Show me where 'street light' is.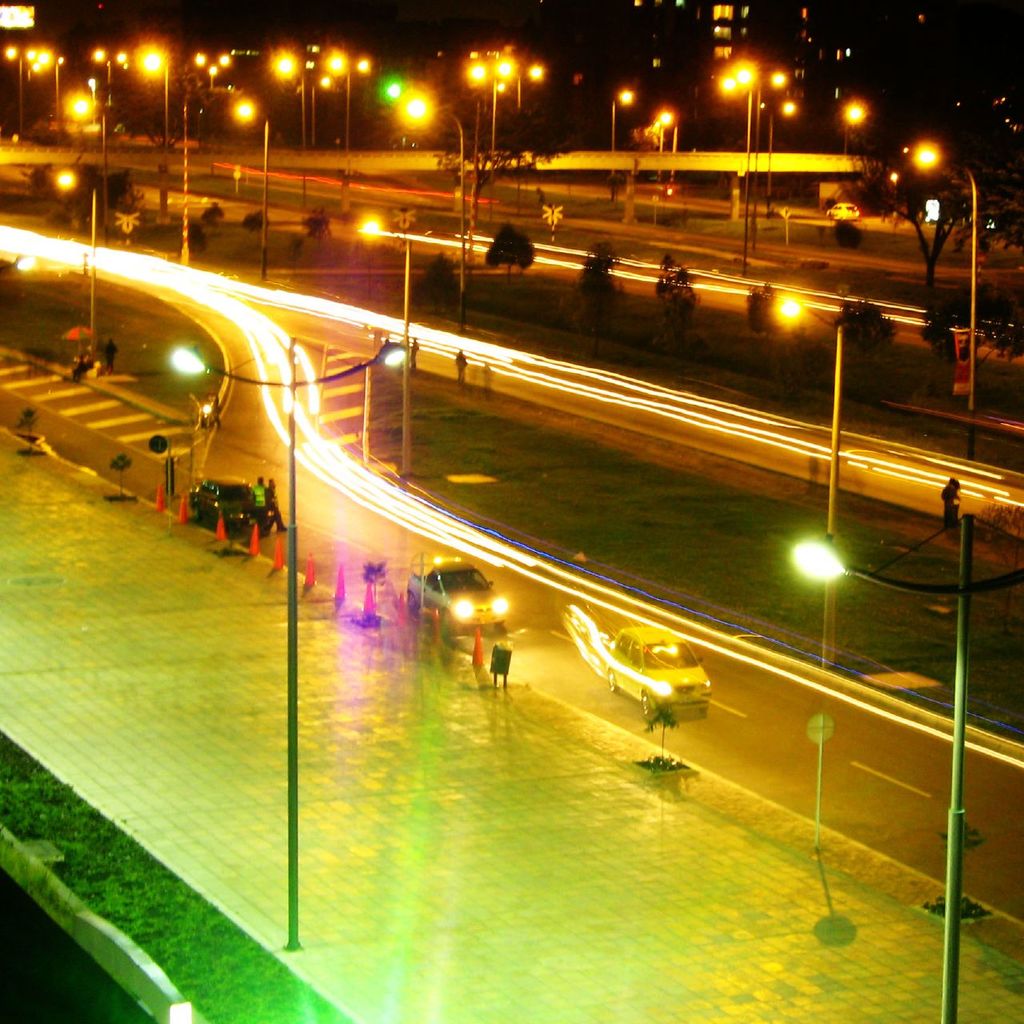
'street light' is at left=770, top=302, right=841, bottom=669.
